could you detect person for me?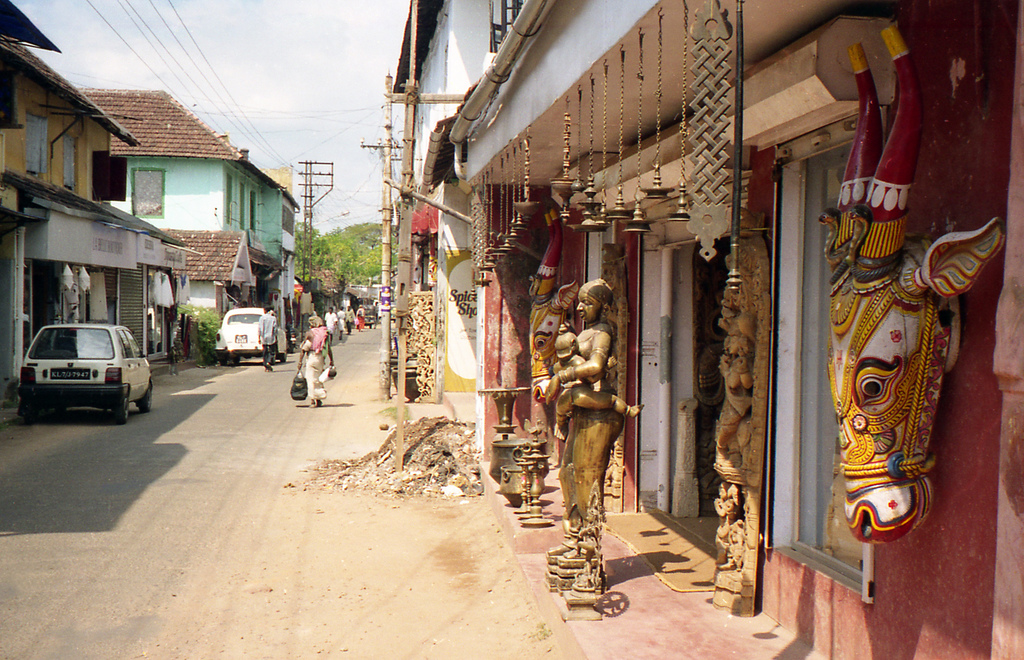
Detection result: <box>336,304,346,338</box>.
